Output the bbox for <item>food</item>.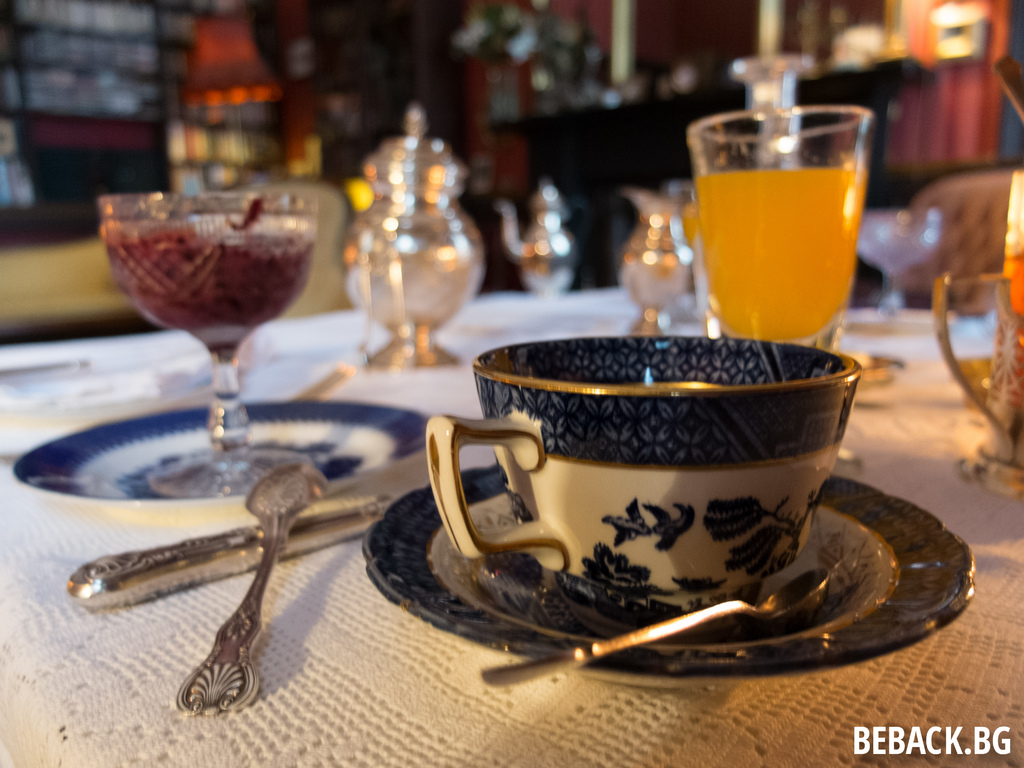
<region>101, 173, 320, 354</region>.
